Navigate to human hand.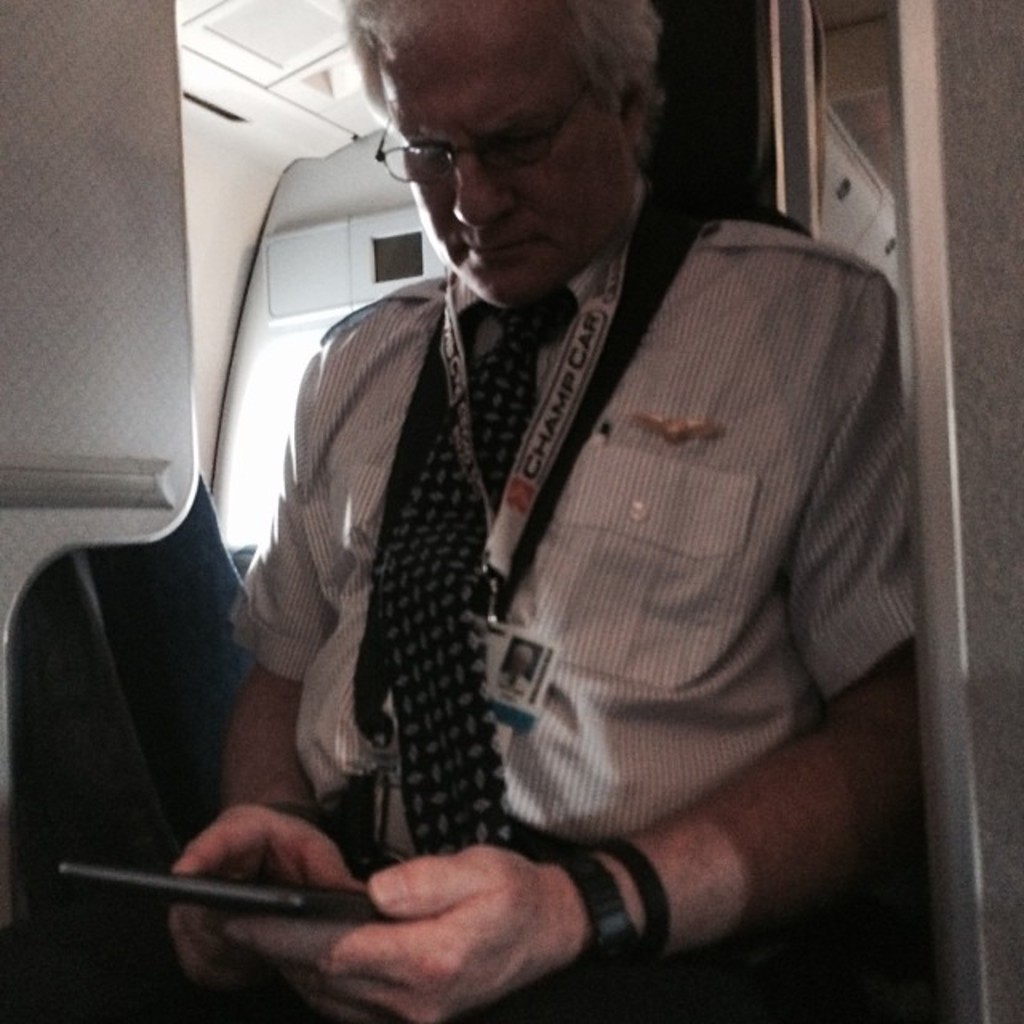
Navigation target: [x1=163, y1=802, x2=371, y2=1011].
